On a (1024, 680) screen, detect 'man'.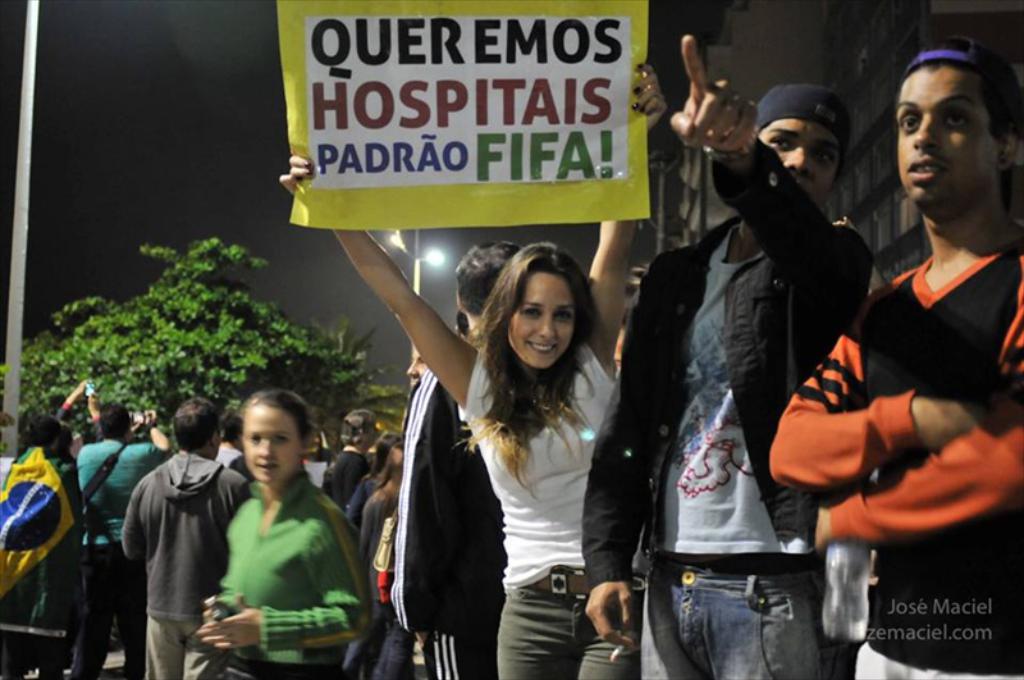
801/53/1023/630.
